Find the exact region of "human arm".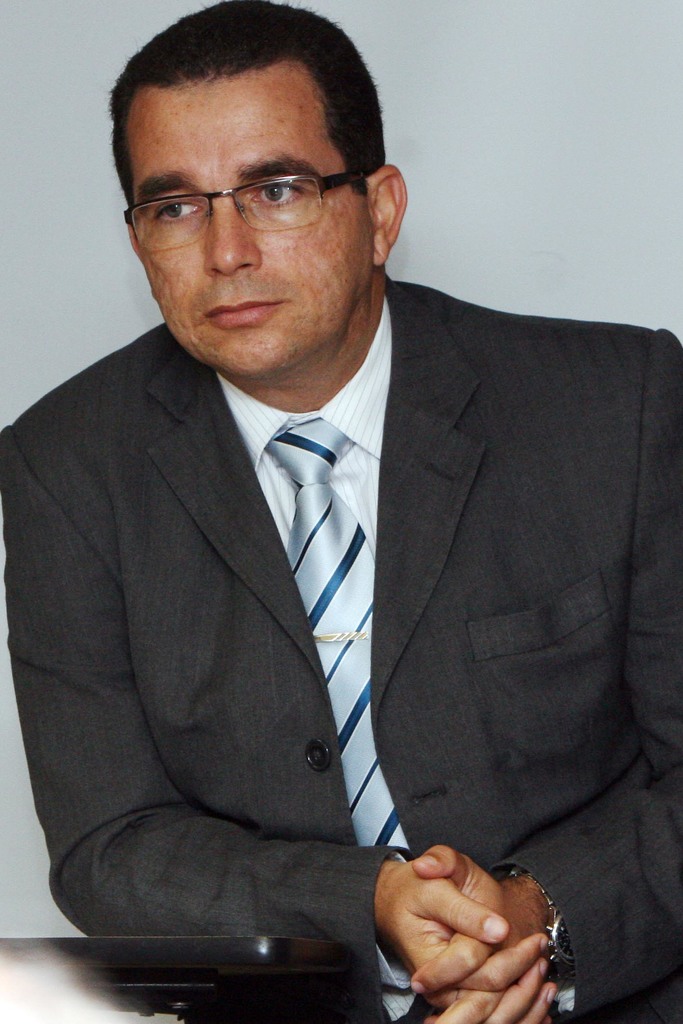
Exact region: 69:364:405:938.
